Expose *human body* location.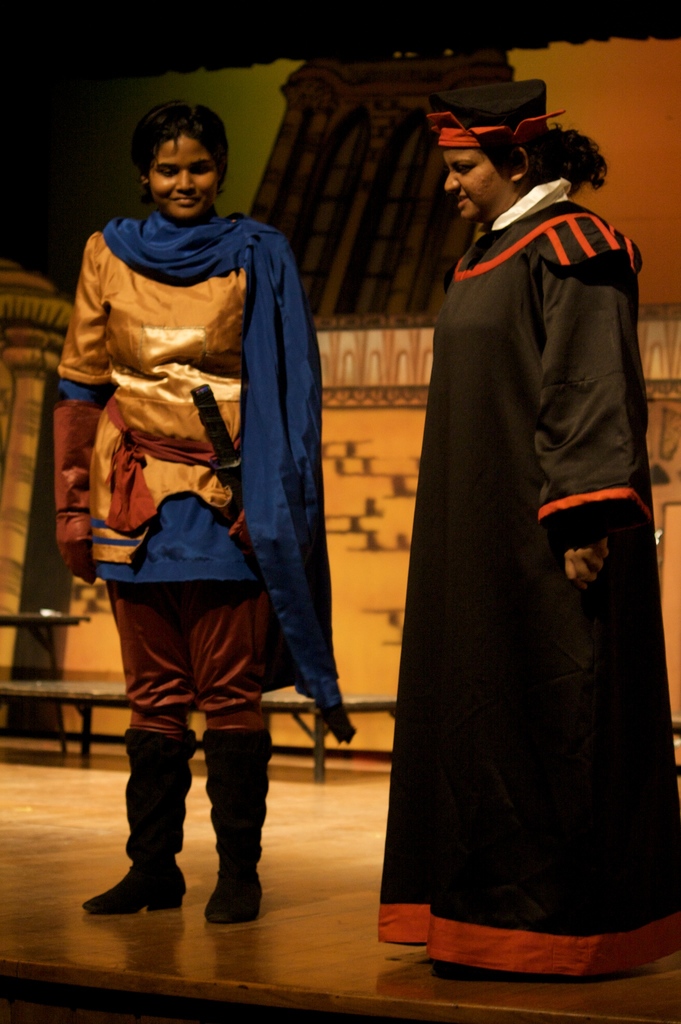
Exposed at detection(58, 90, 331, 950).
